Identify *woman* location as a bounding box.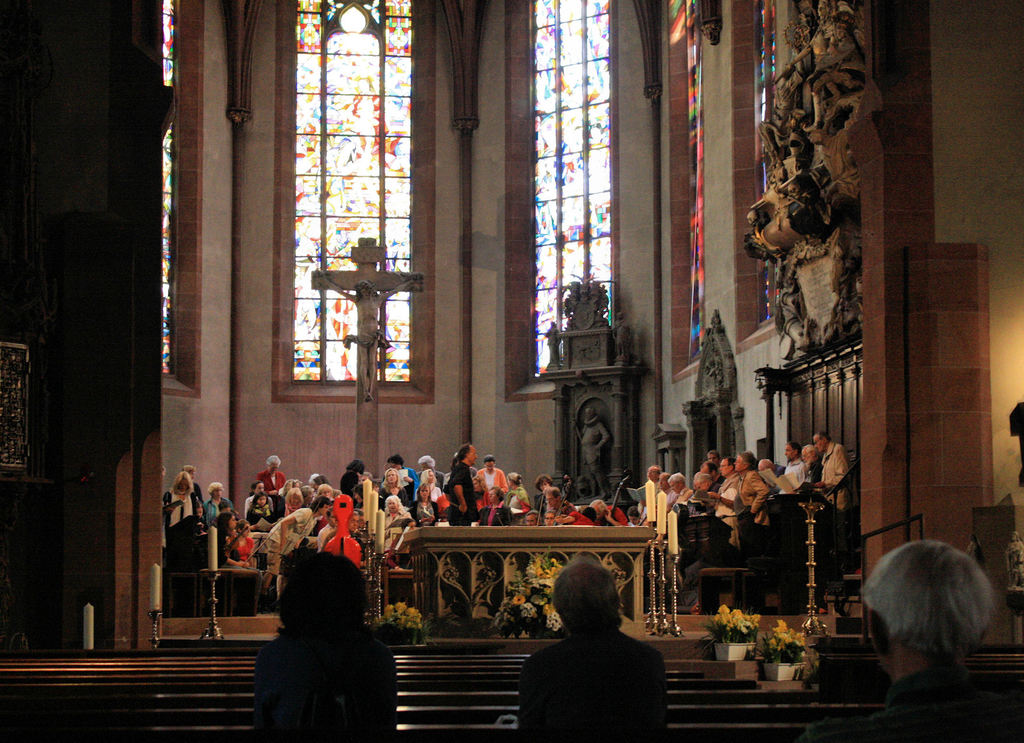
{"left": 280, "top": 489, "right": 305, "bottom": 511}.
